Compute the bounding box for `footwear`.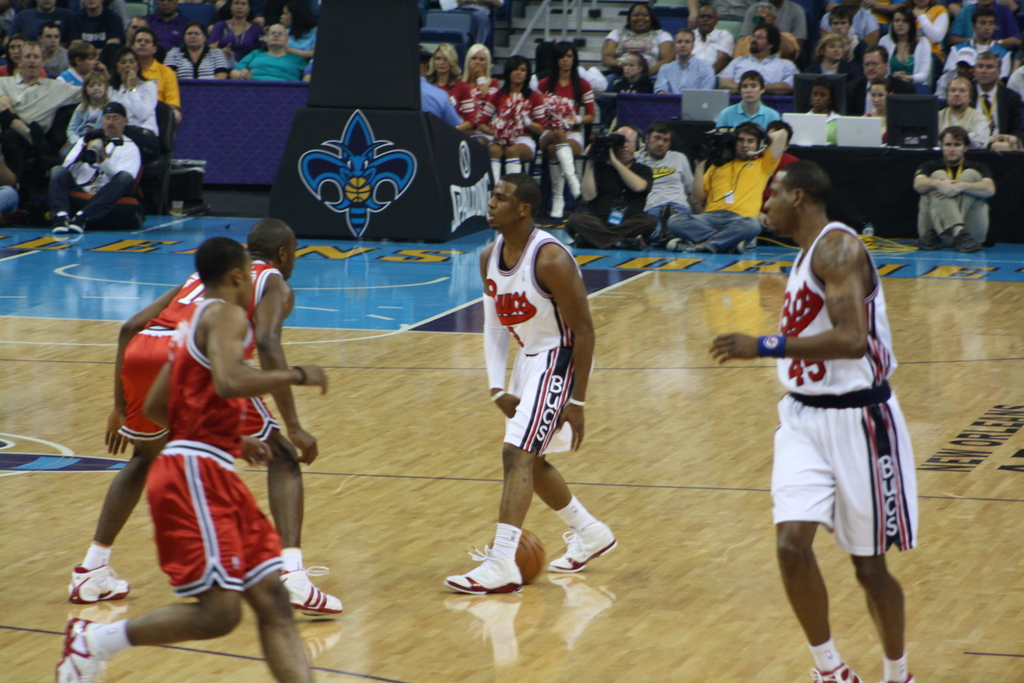
811, 656, 862, 682.
